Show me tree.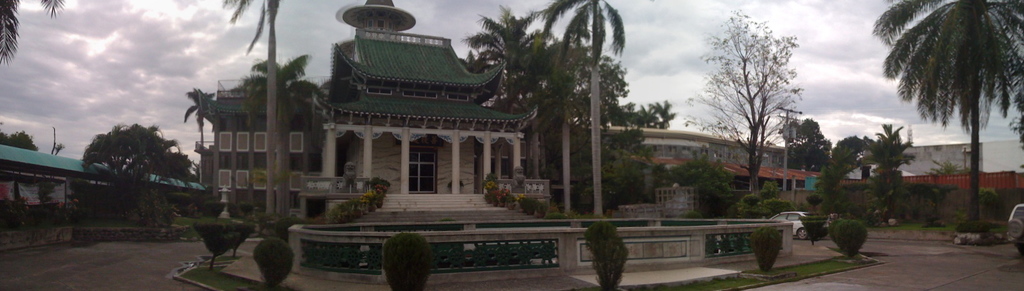
tree is here: [185, 88, 218, 184].
